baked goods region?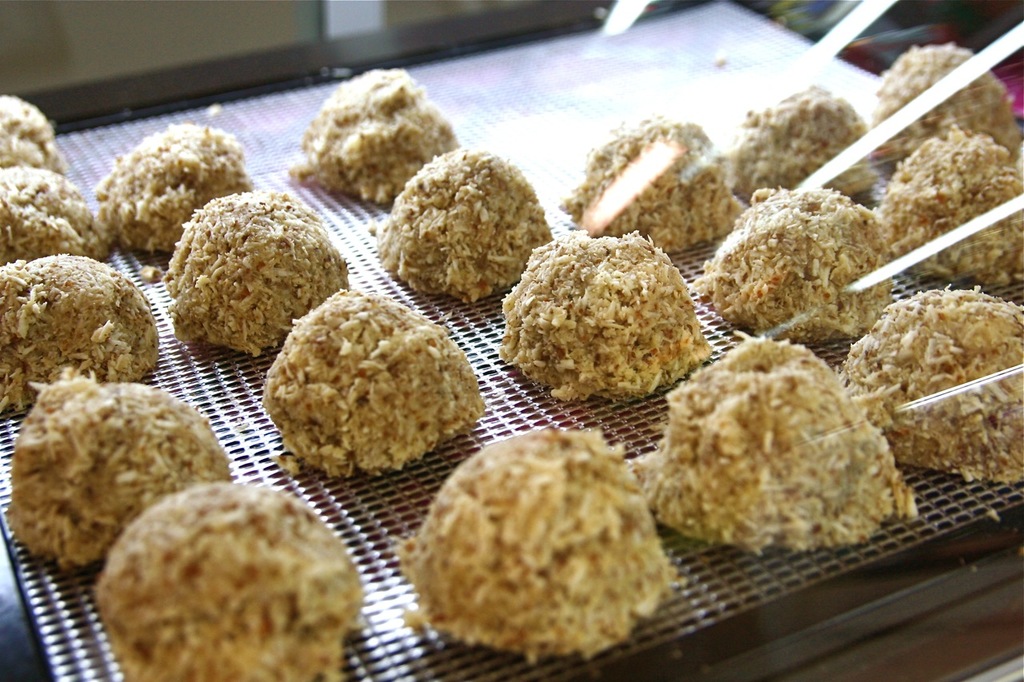
373:142:550:309
